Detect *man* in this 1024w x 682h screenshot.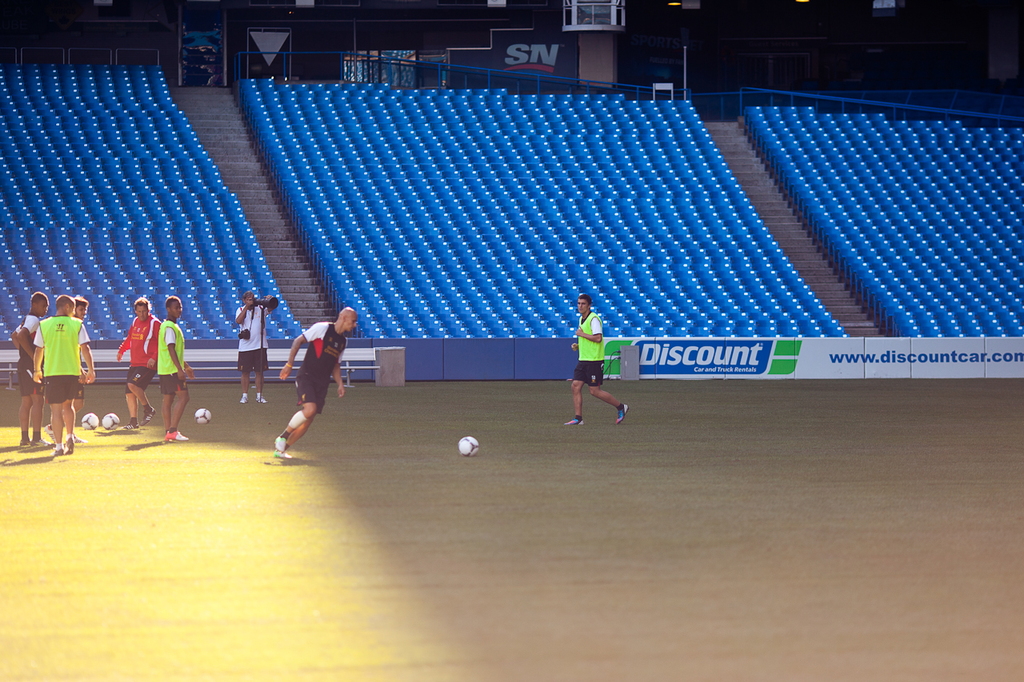
Detection: {"left": 10, "top": 292, "right": 60, "bottom": 449}.
